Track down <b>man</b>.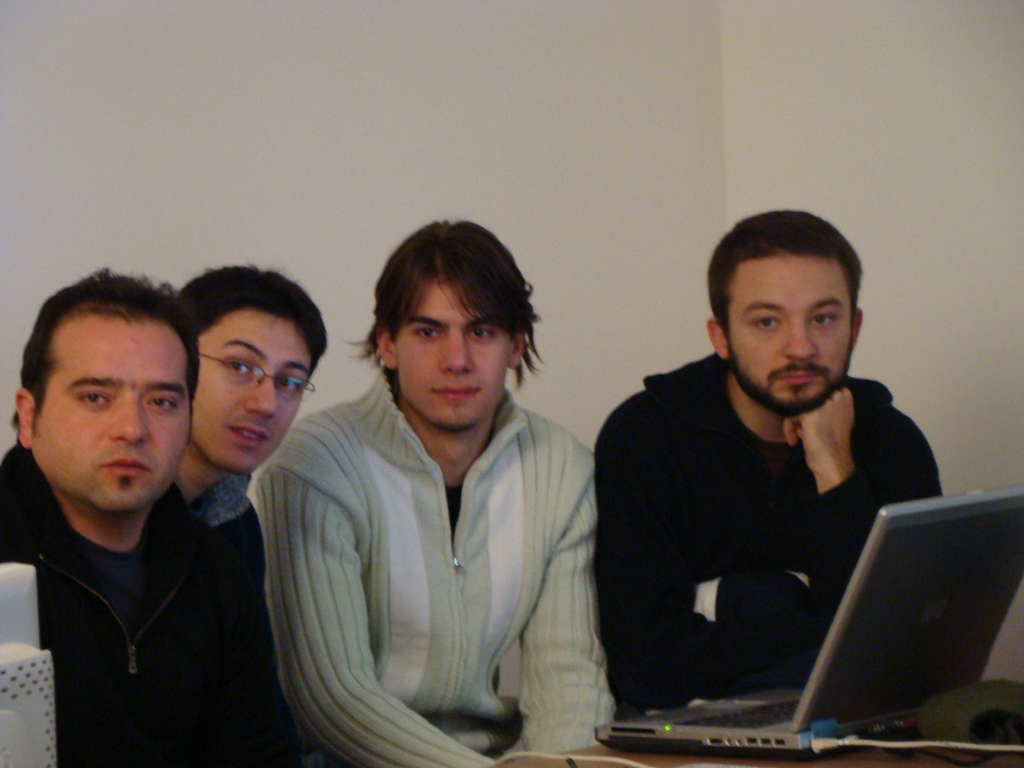
Tracked to 257 217 618 767.
